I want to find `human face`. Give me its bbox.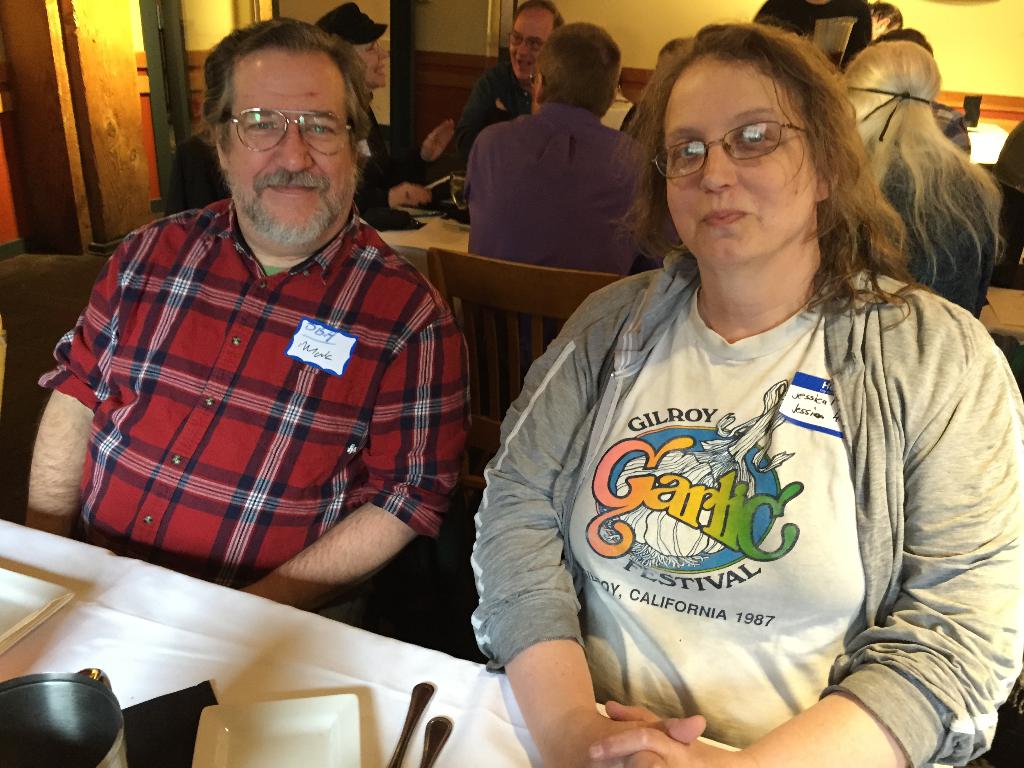
select_region(230, 51, 353, 238).
